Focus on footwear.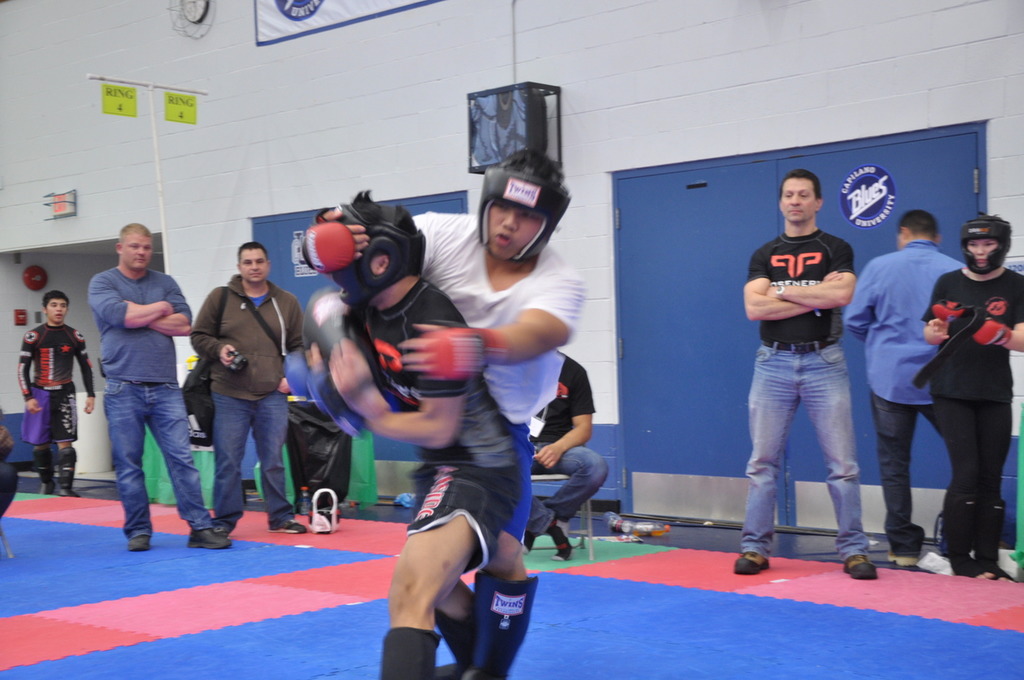
Focused at 734,553,769,576.
